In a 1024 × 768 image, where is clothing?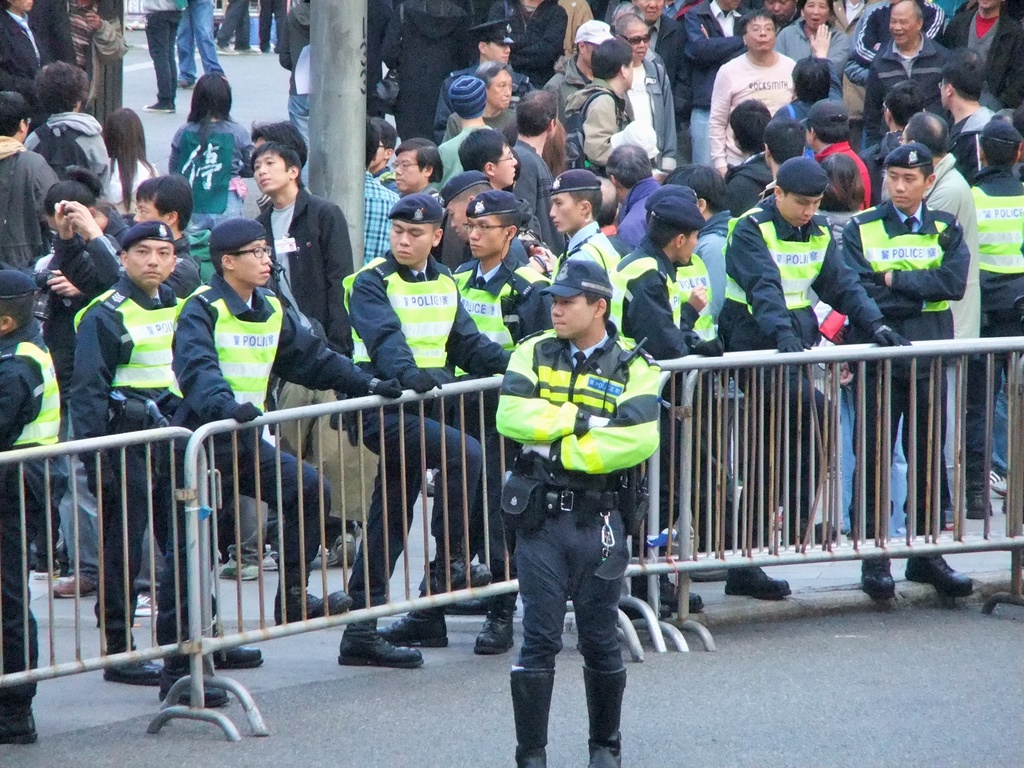
box(348, 268, 511, 608).
